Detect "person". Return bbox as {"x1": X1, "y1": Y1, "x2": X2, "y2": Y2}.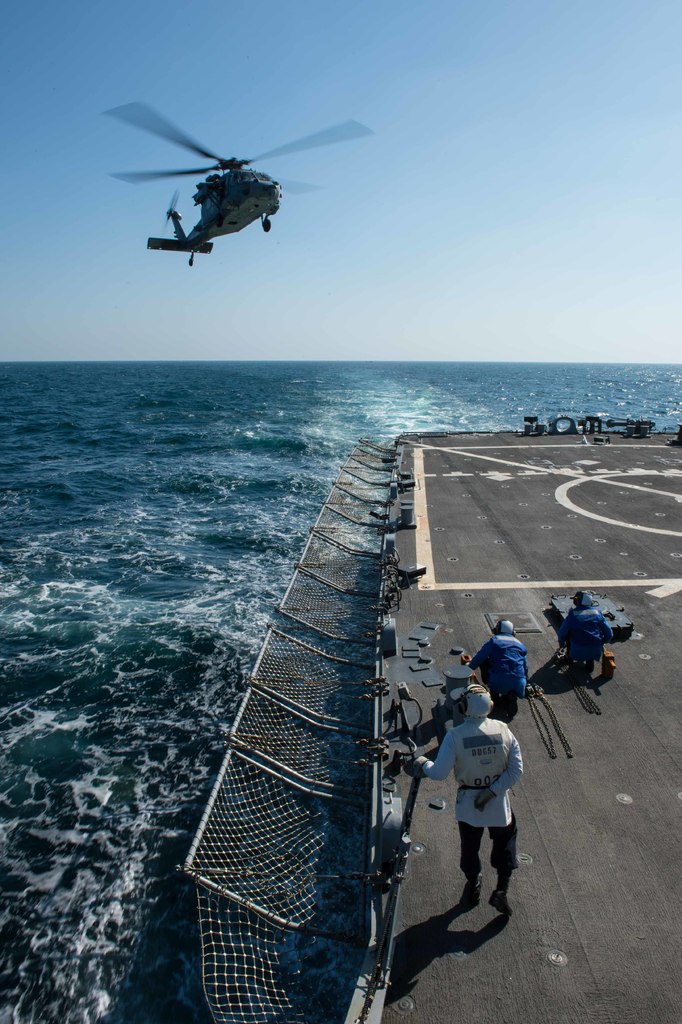
{"x1": 446, "y1": 685, "x2": 532, "y2": 946}.
